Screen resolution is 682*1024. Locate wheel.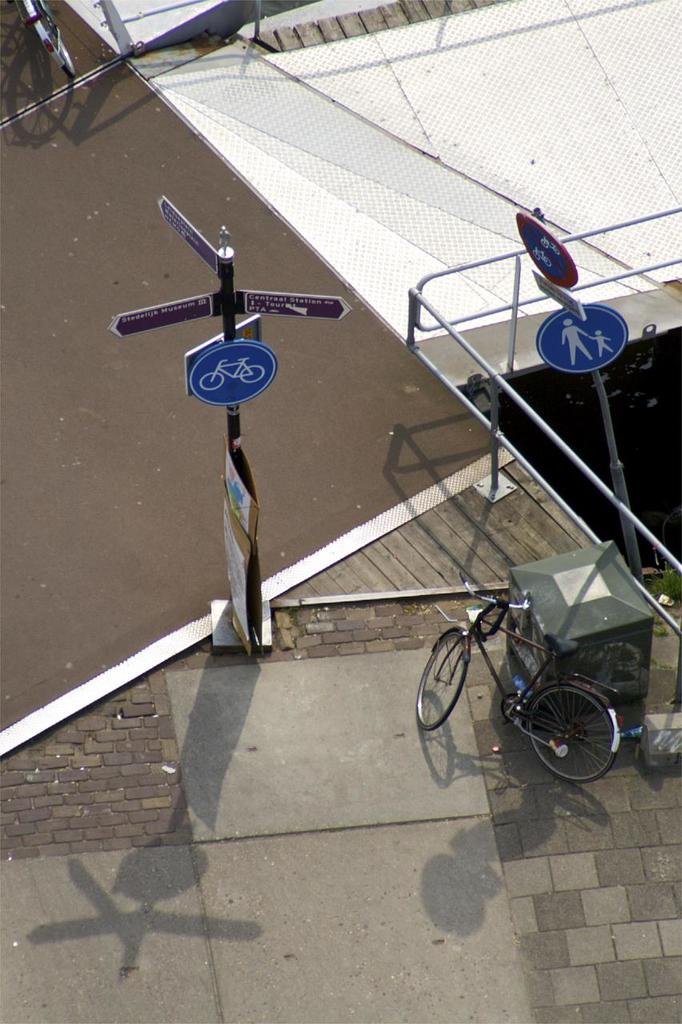
x1=411 y1=625 x2=466 y2=738.
